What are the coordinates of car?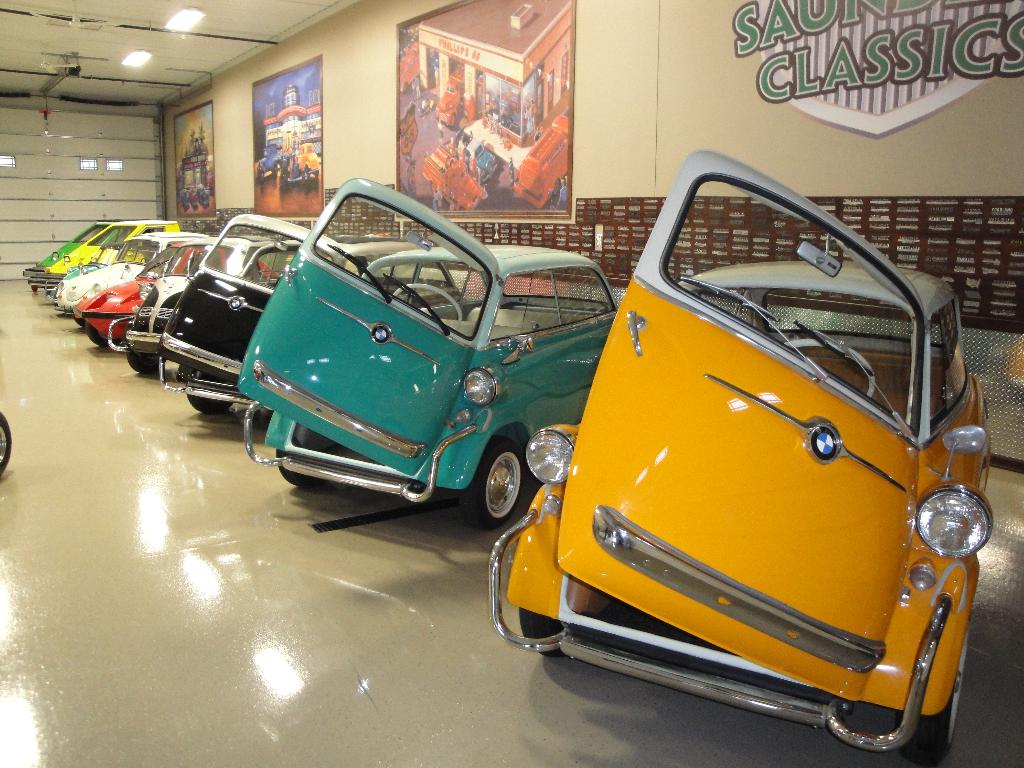
locate(293, 143, 321, 182).
